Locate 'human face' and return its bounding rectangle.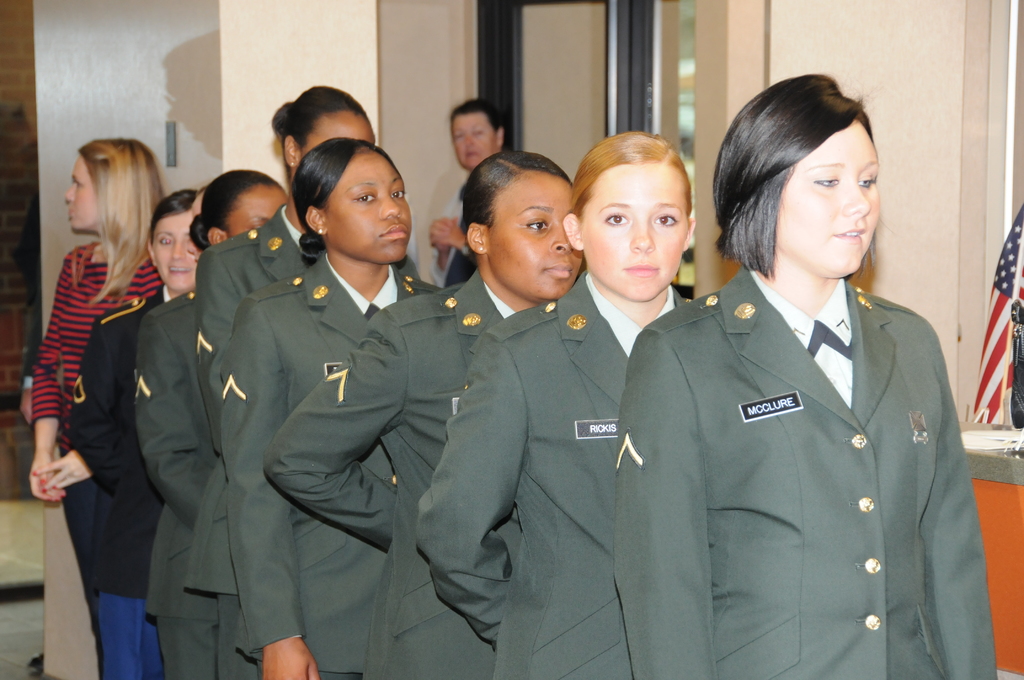
BBox(187, 194, 206, 257).
